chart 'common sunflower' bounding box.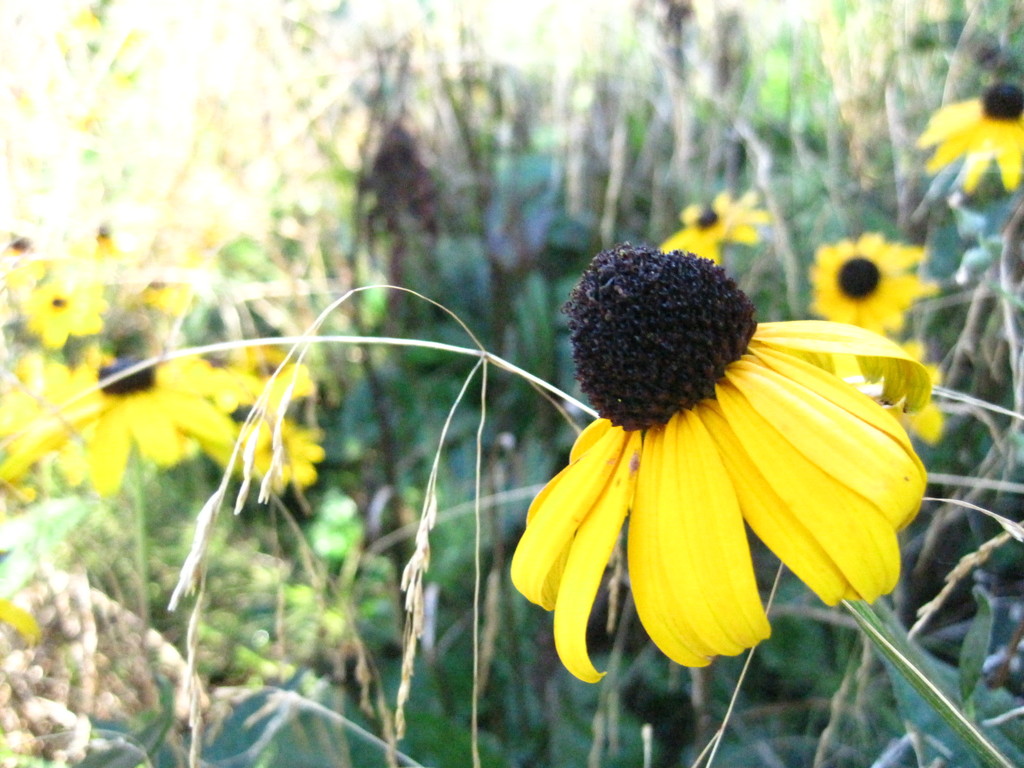
Charted: 4:351:220:498.
